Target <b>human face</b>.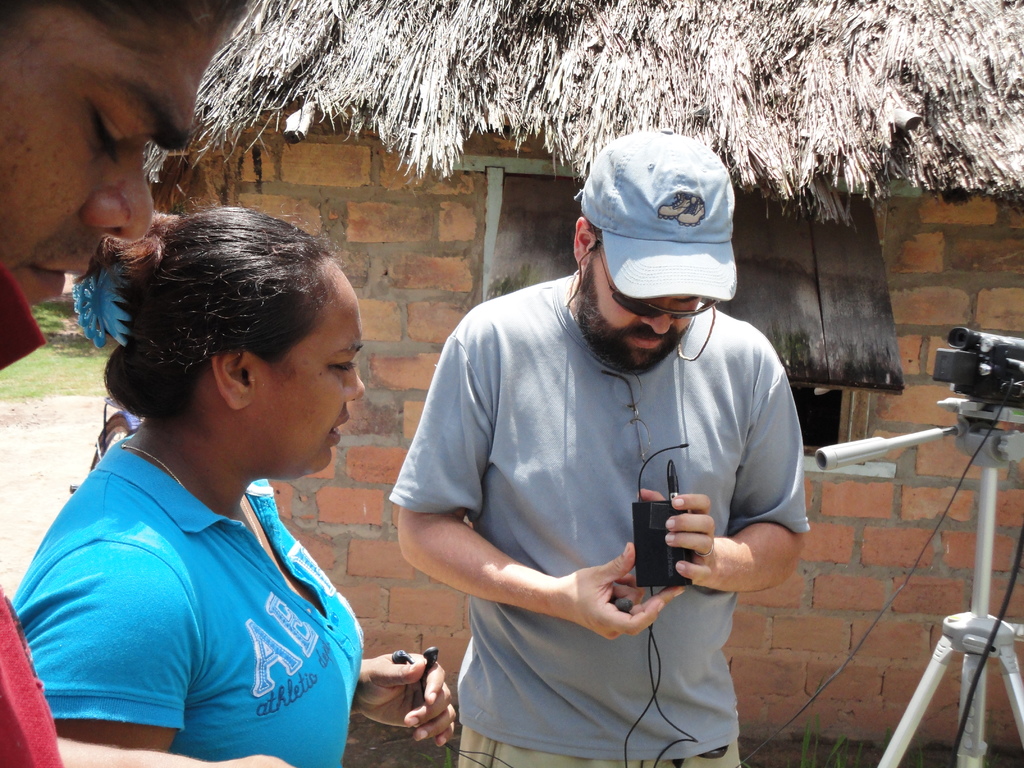
Target region: [1, 7, 251, 305].
